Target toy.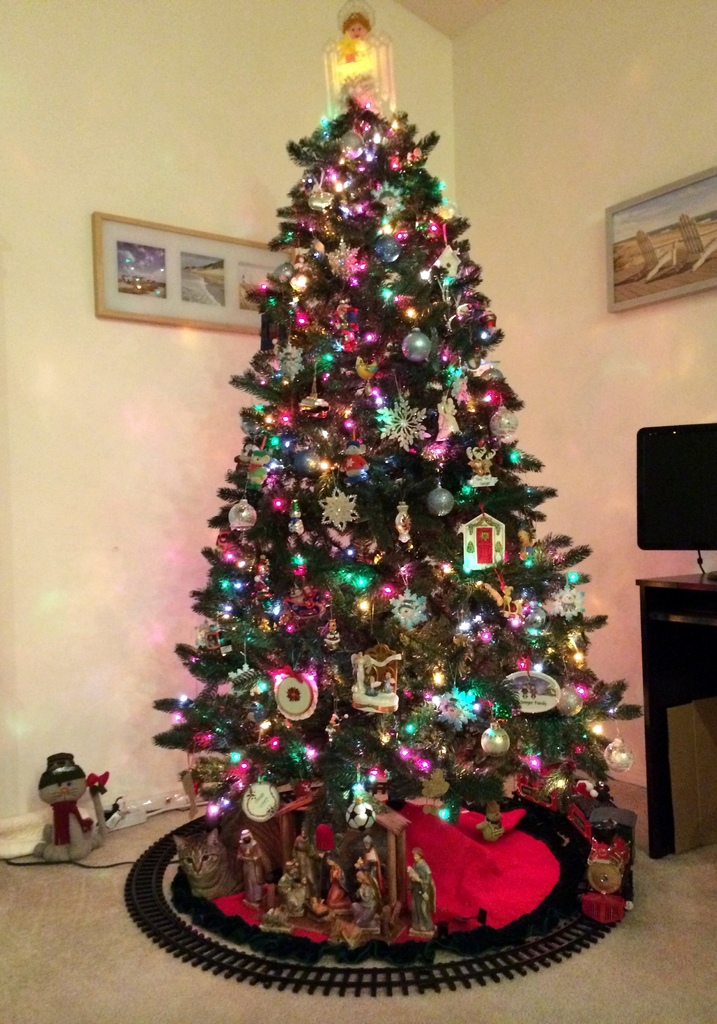
Target region: 329/915/371/954.
